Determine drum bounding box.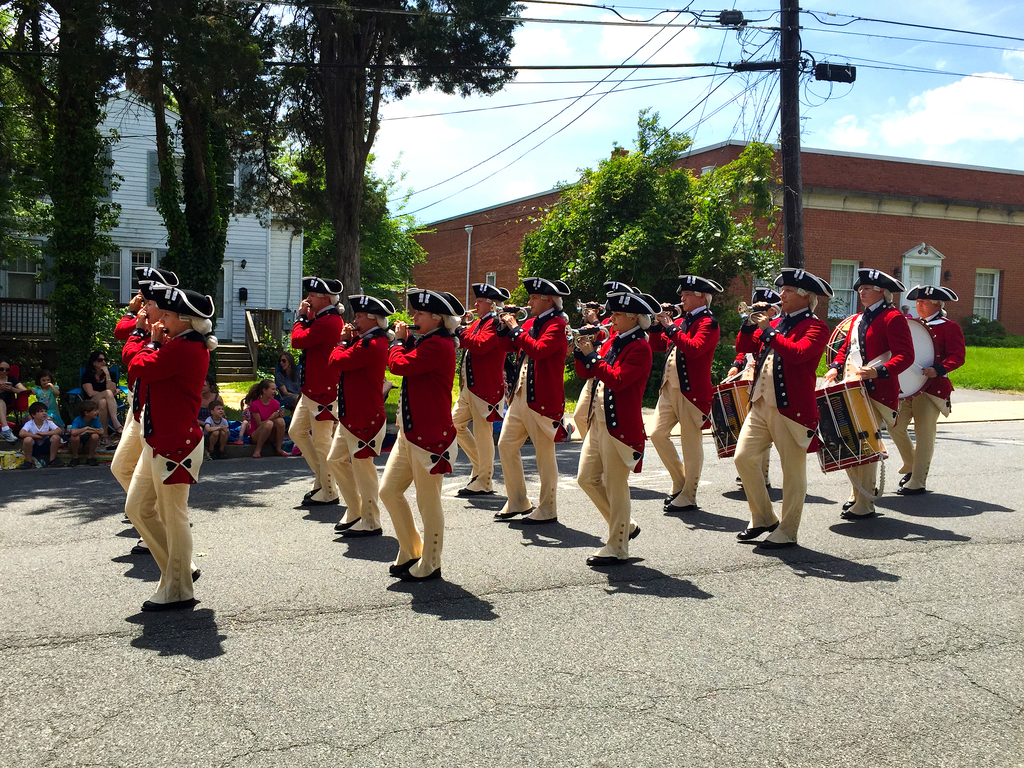
Determined: <bbox>710, 378, 751, 458</bbox>.
